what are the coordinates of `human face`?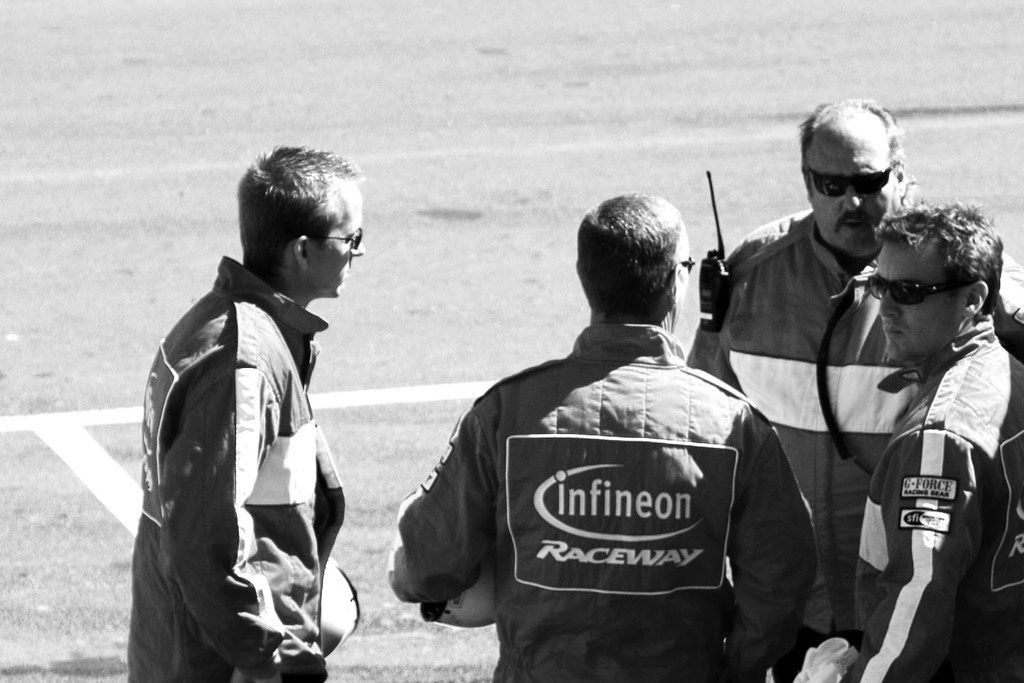
region(310, 197, 366, 294).
